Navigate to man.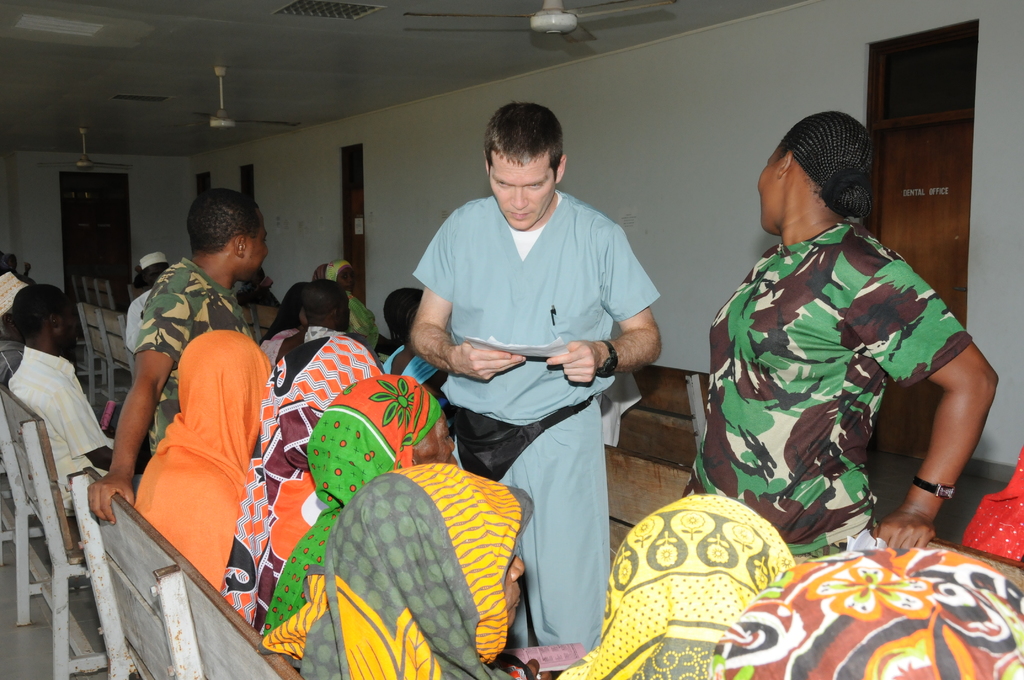
Navigation target: l=85, t=185, r=271, b=526.
